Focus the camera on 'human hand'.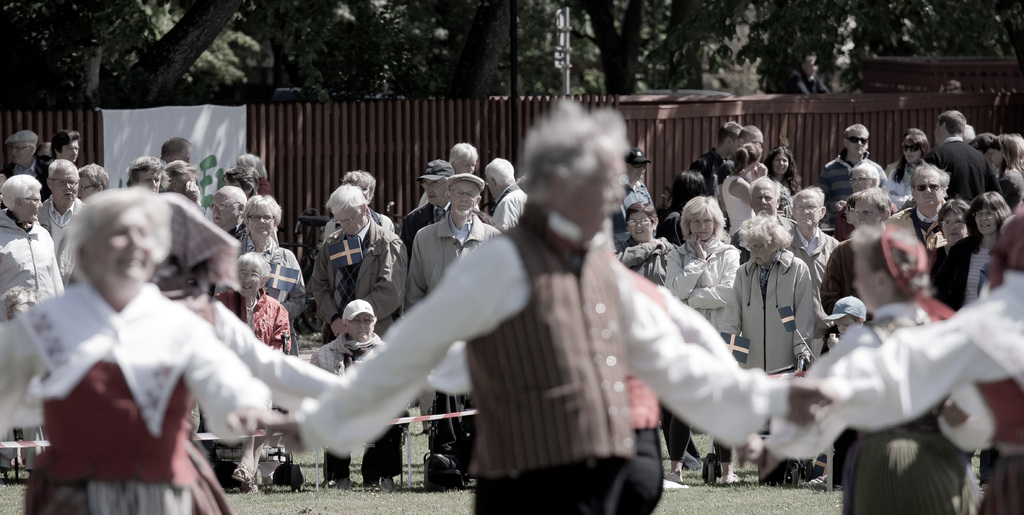
Focus region: crop(834, 200, 846, 213).
